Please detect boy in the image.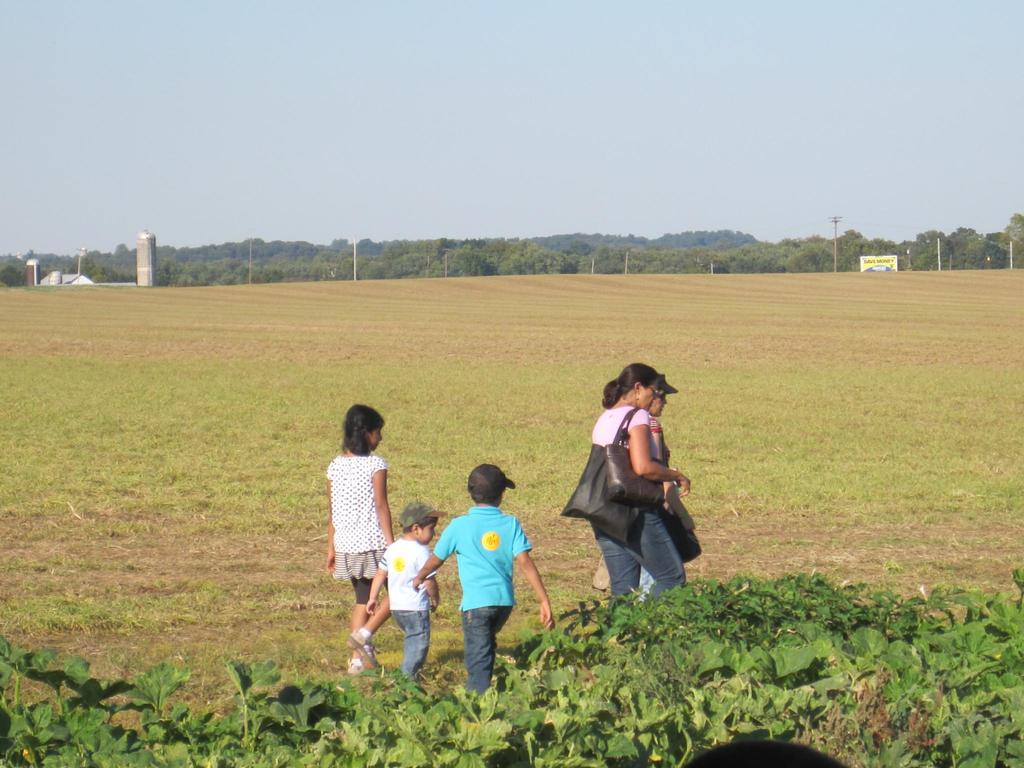
{"left": 411, "top": 463, "right": 559, "bottom": 695}.
